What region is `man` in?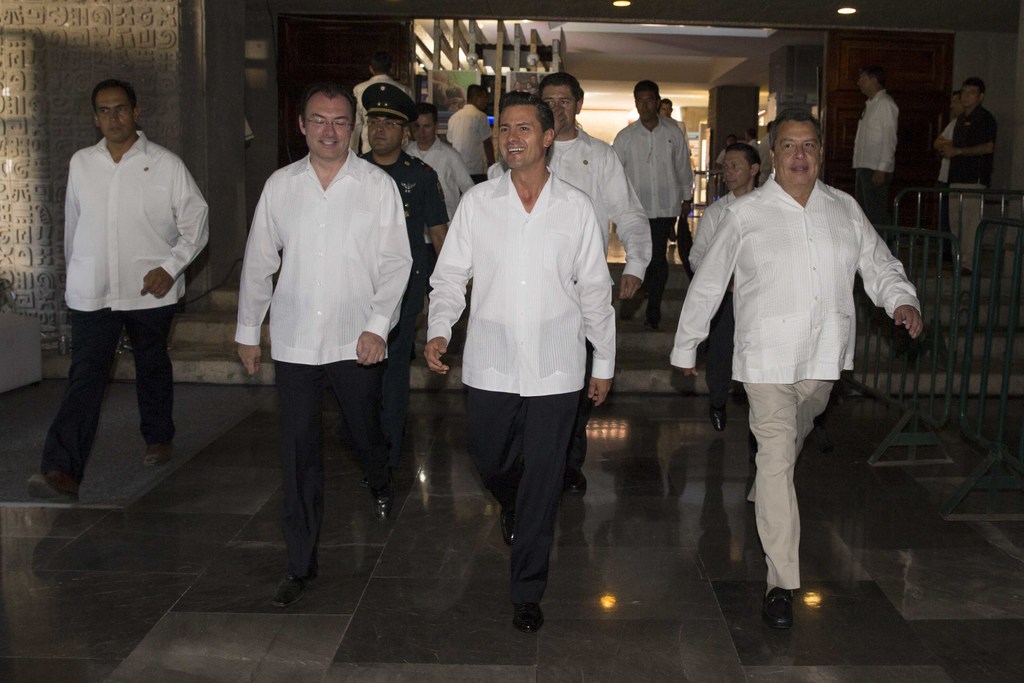
locate(353, 52, 414, 161).
